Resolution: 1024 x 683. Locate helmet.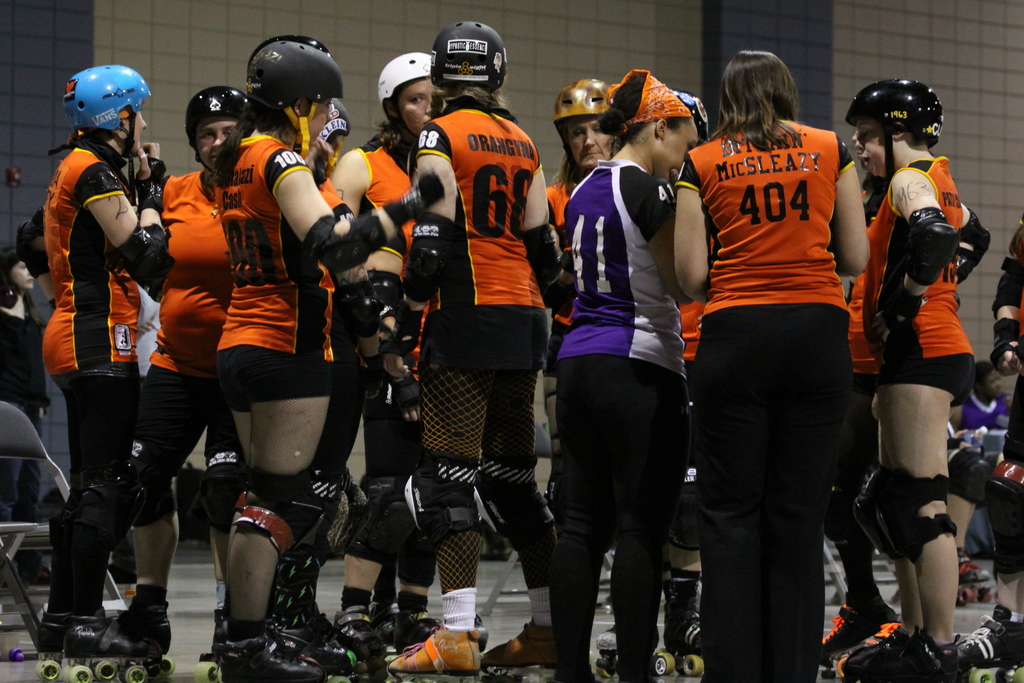
Rect(244, 40, 343, 138).
